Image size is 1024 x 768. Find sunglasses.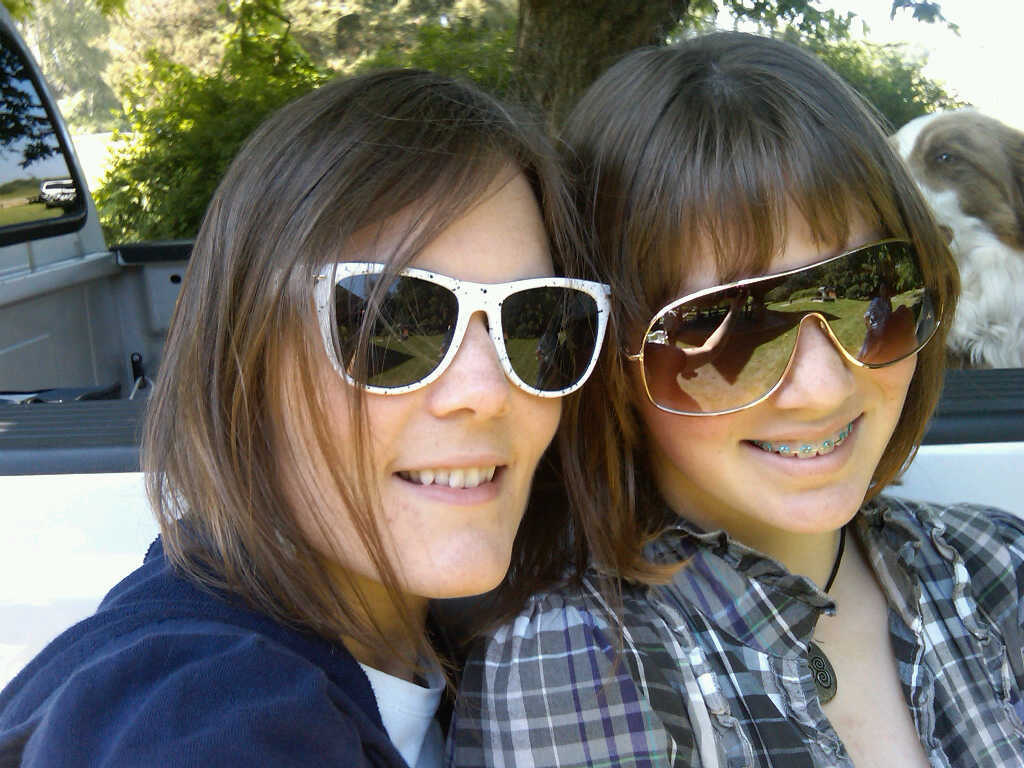
l=623, t=240, r=948, b=417.
